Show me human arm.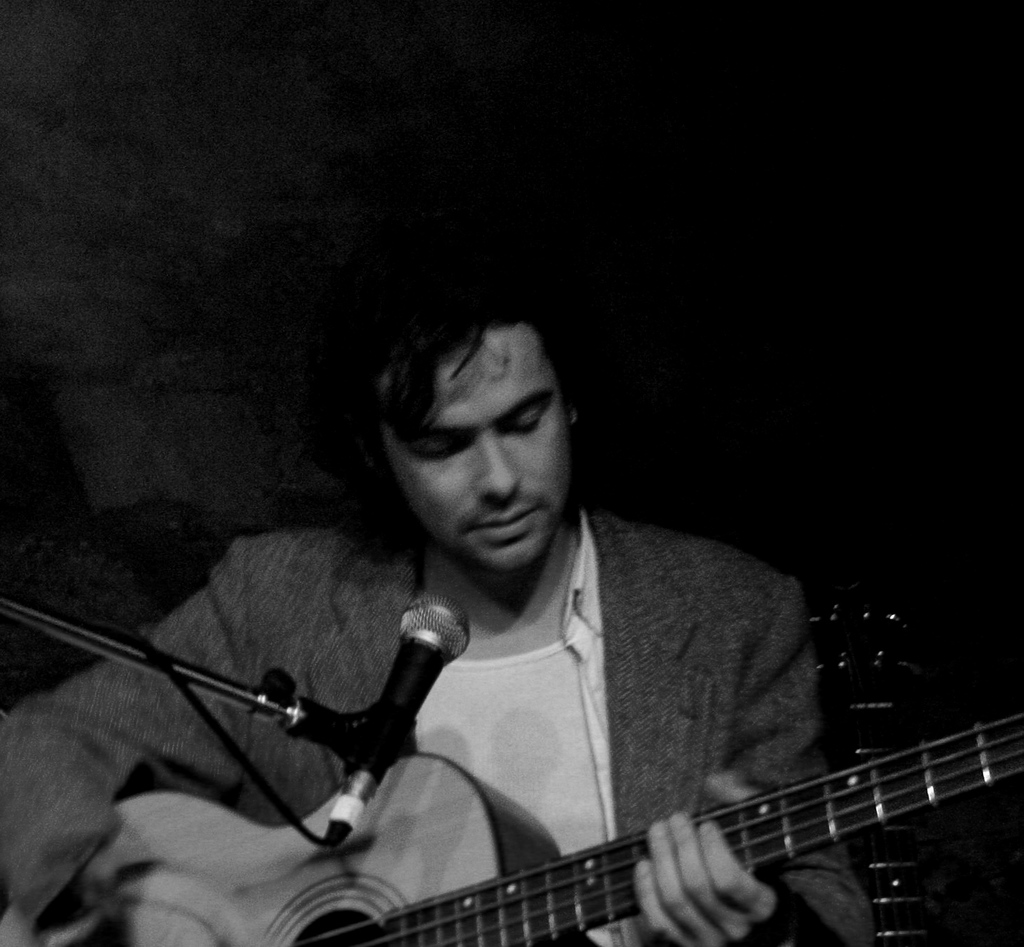
human arm is here: <region>627, 578, 881, 946</region>.
